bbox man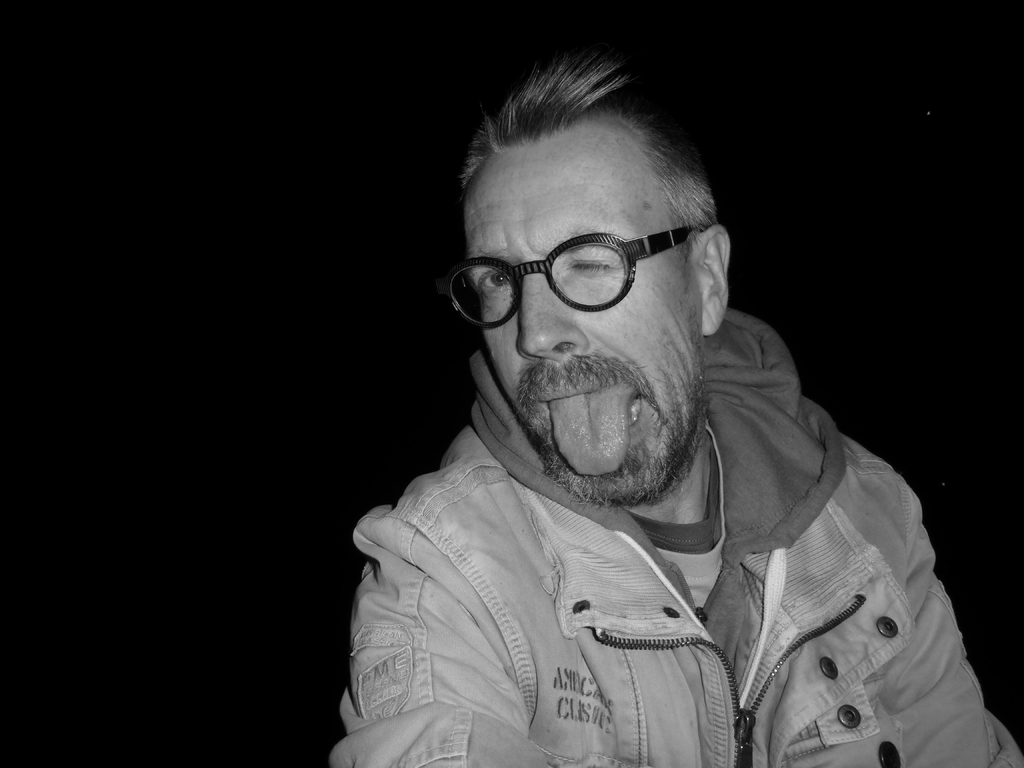
<bbox>303, 67, 994, 767</bbox>
